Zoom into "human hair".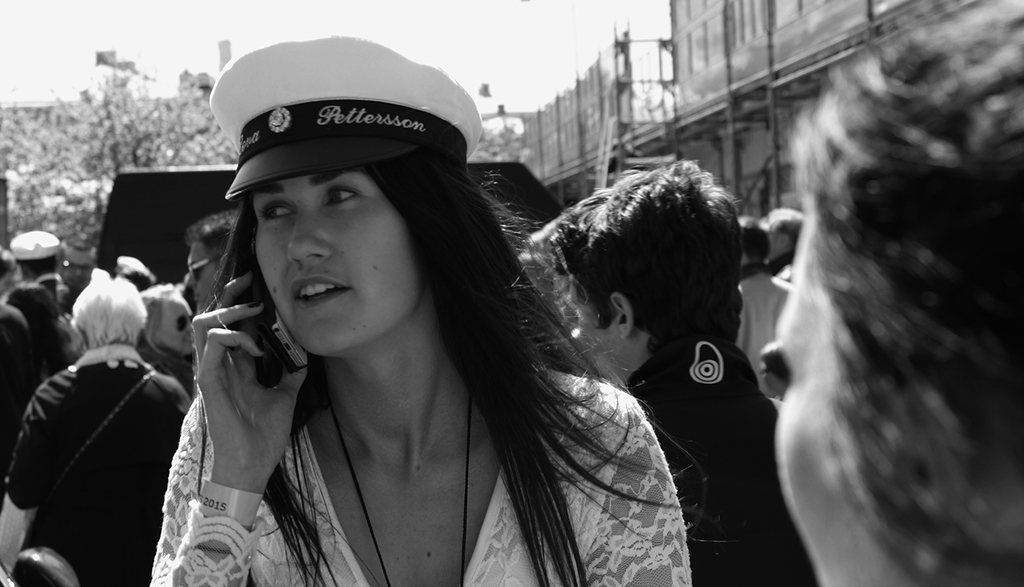
Zoom target: <region>765, 211, 809, 262</region>.
